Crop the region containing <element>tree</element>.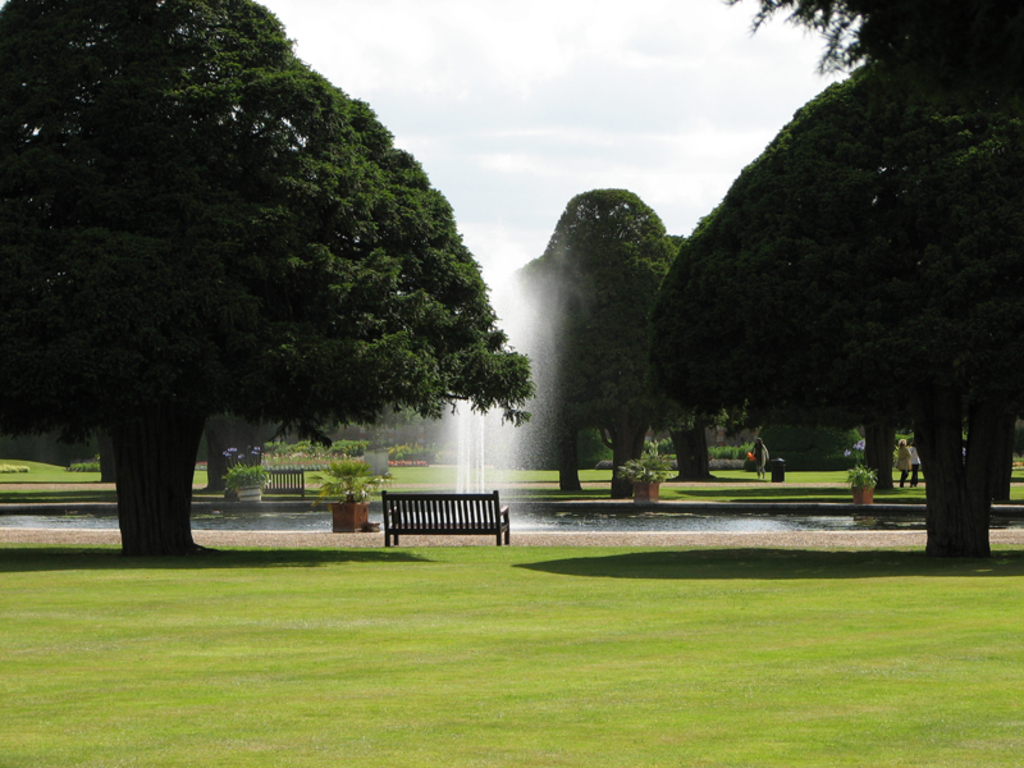
Crop region: <bbox>728, 402, 856, 466</bbox>.
